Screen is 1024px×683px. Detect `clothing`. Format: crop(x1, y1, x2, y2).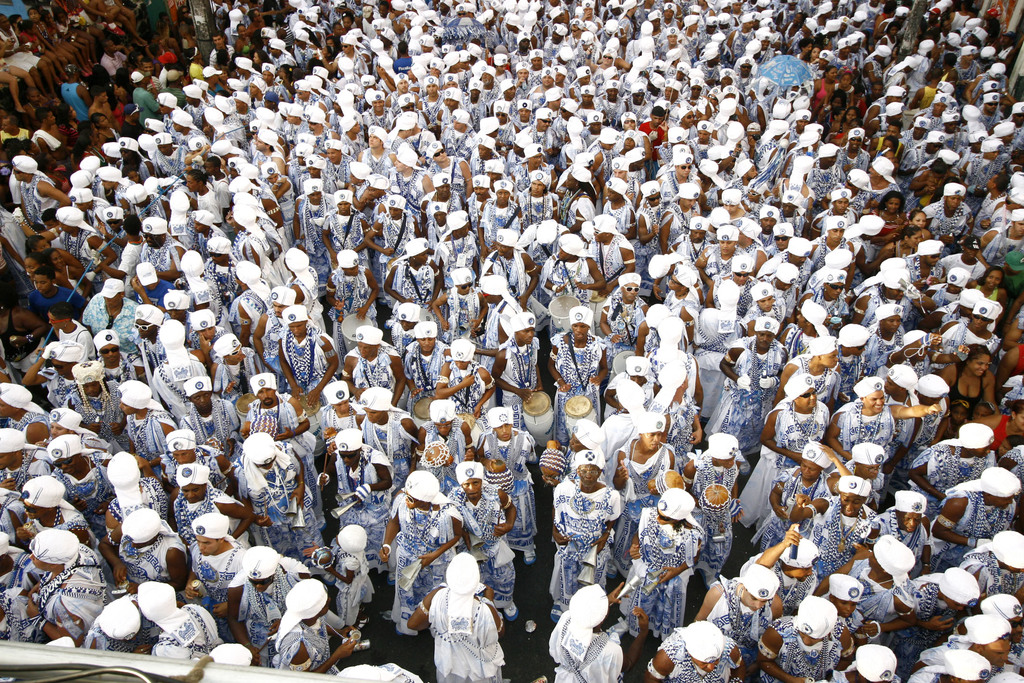
crop(654, 634, 738, 682).
